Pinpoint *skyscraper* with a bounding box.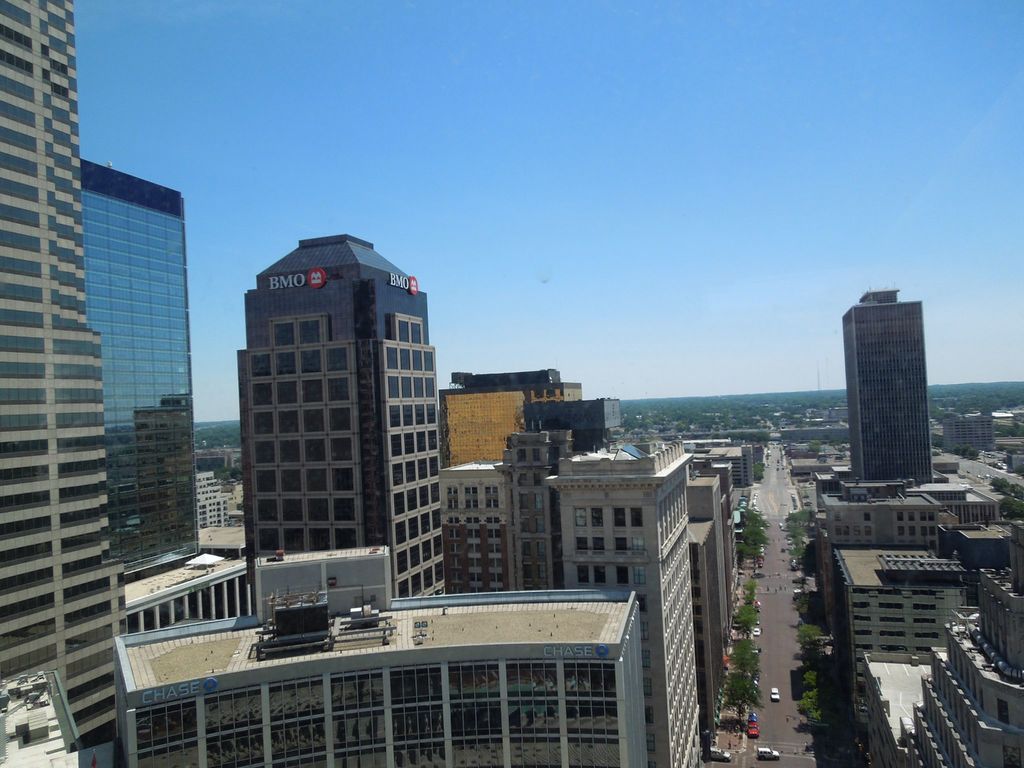
<region>838, 276, 932, 489</region>.
